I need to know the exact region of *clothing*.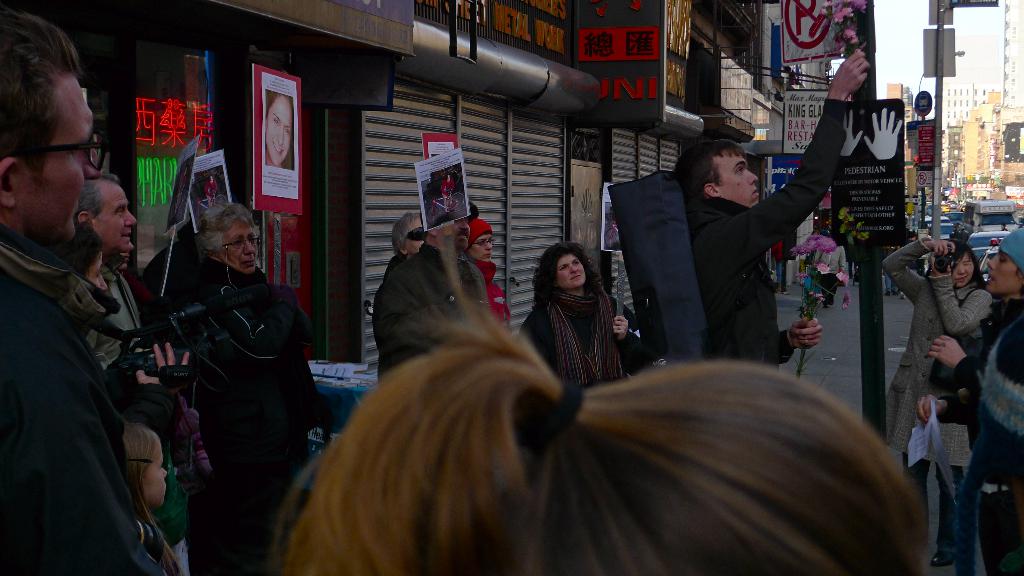
Region: x1=953 y1=297 x2=1023 y2=575.
